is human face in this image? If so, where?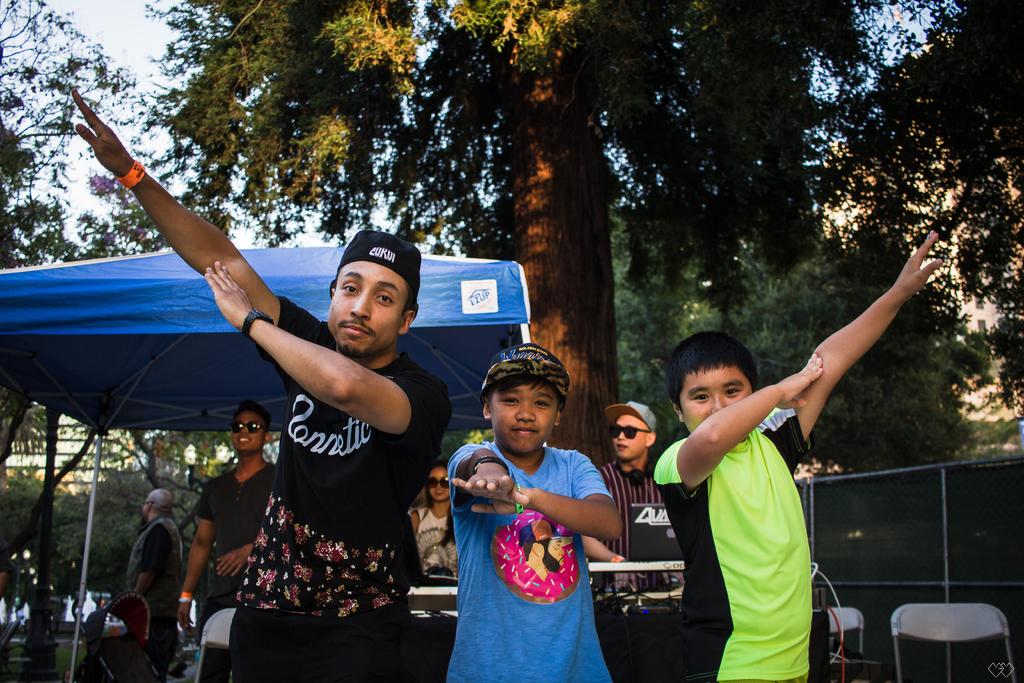
Yes, at {"left": 675, "top": 365, "right": 749, "bottom": 432}.
